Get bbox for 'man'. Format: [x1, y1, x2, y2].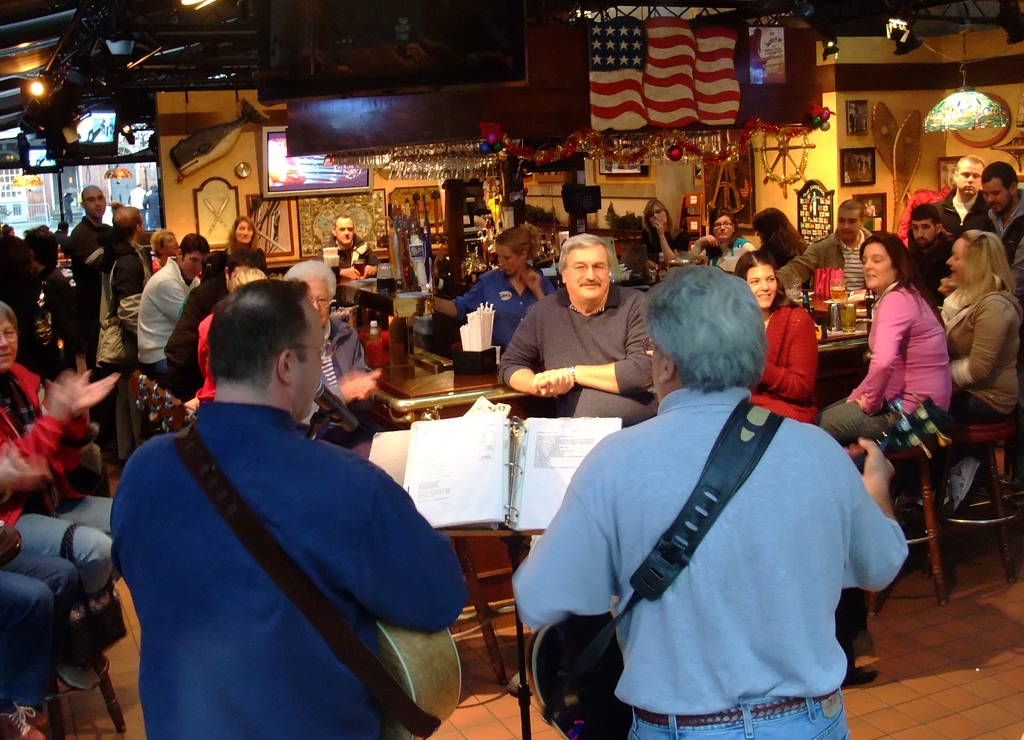
[145, 184, 164, 231].
